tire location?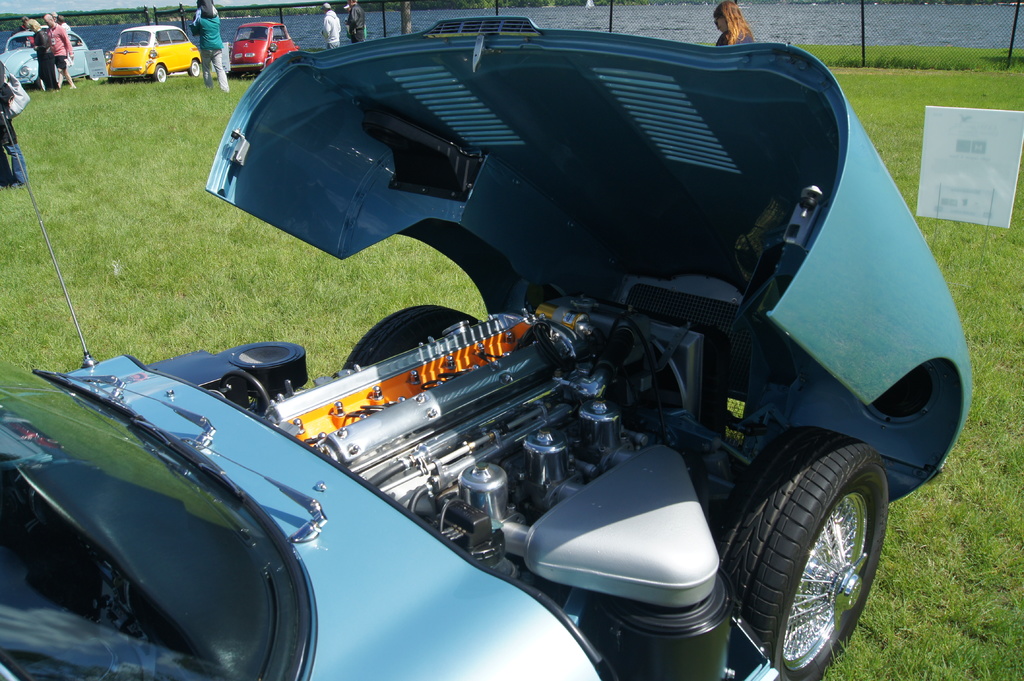
<region>184, 58, 198, 78</region>
